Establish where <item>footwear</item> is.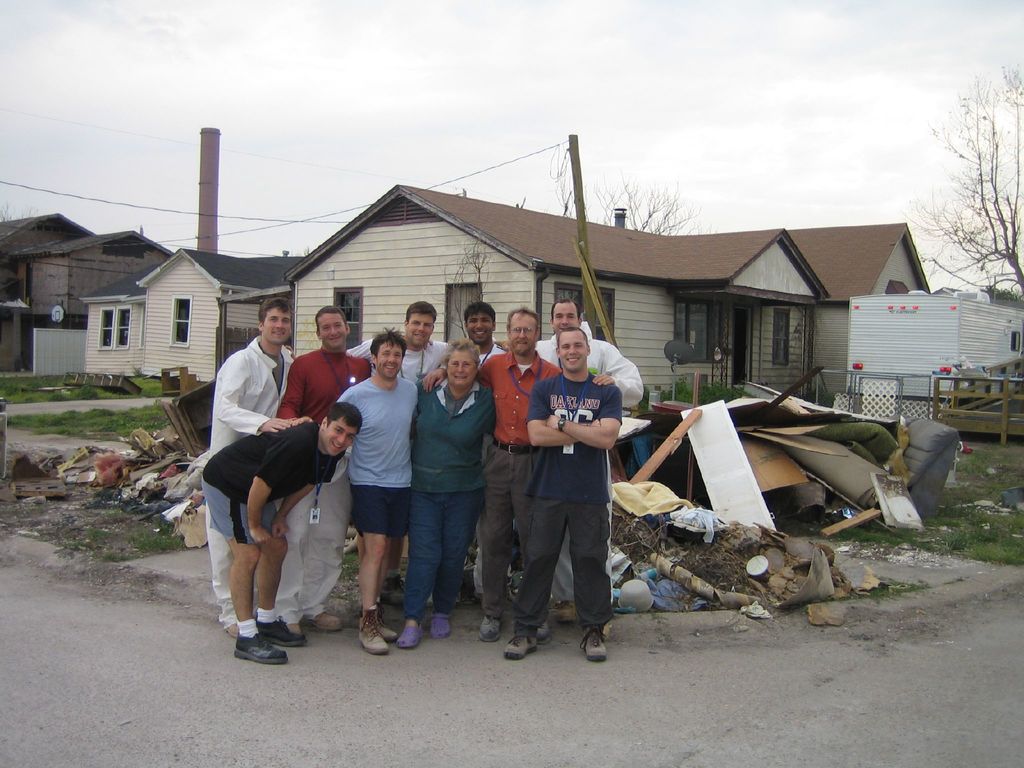
Established at [479, 614, 499, 644].
